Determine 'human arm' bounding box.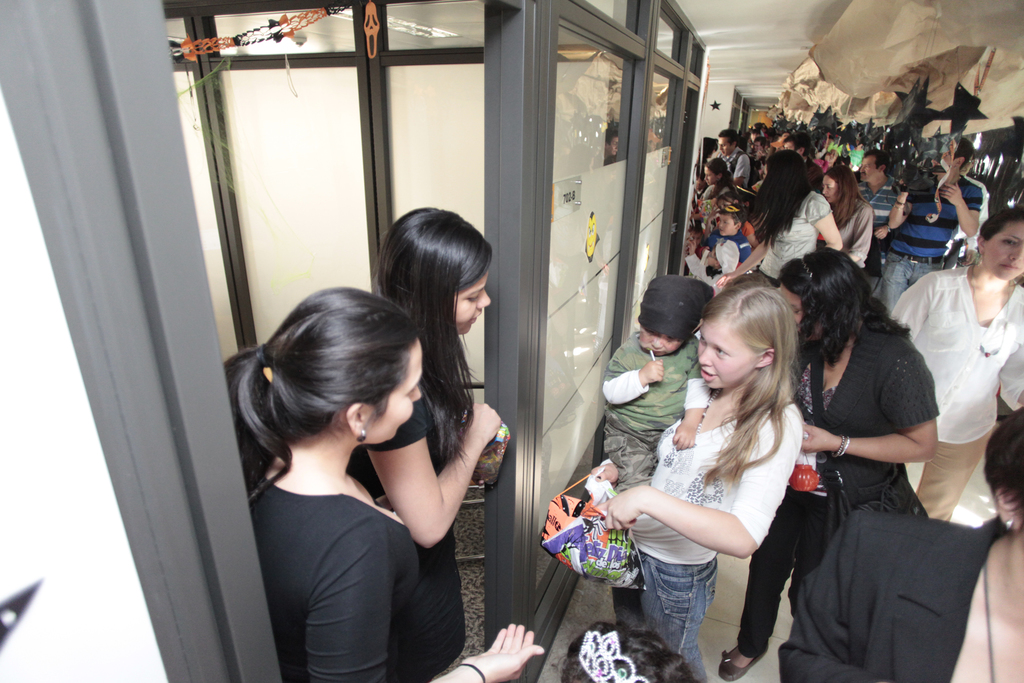
Determined: locate(682, 245, 701, 276).
